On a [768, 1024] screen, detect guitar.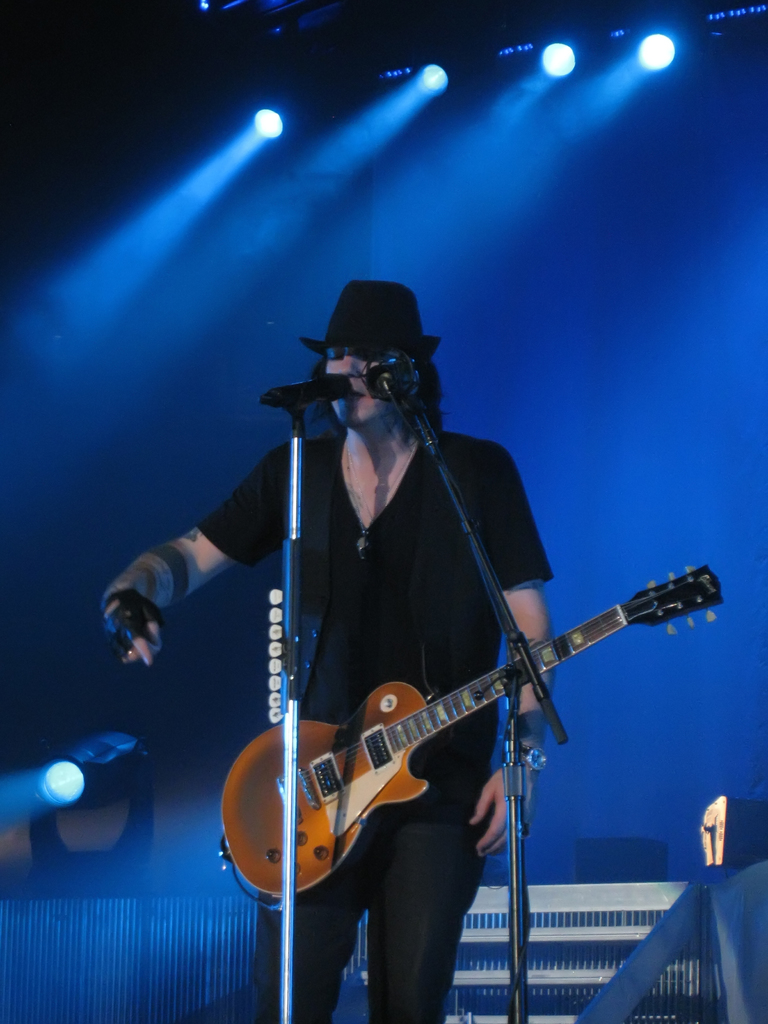
bbox=[193, 538, 707, 921].
